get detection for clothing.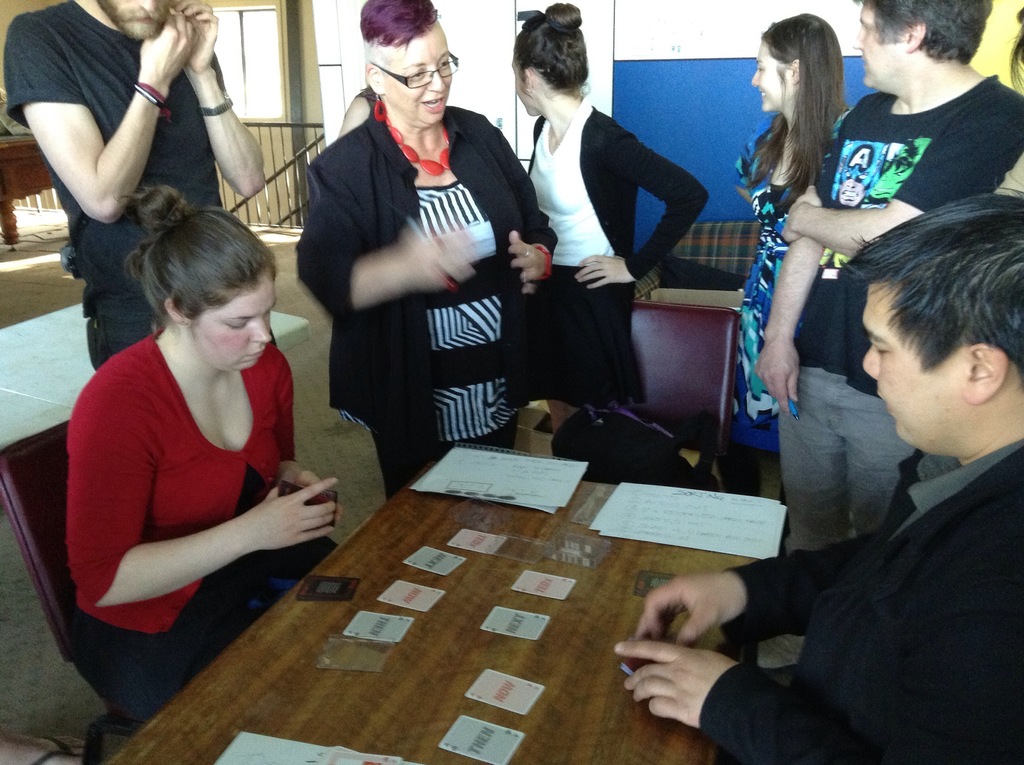
Detection: box(0, 0, 222, 363).
